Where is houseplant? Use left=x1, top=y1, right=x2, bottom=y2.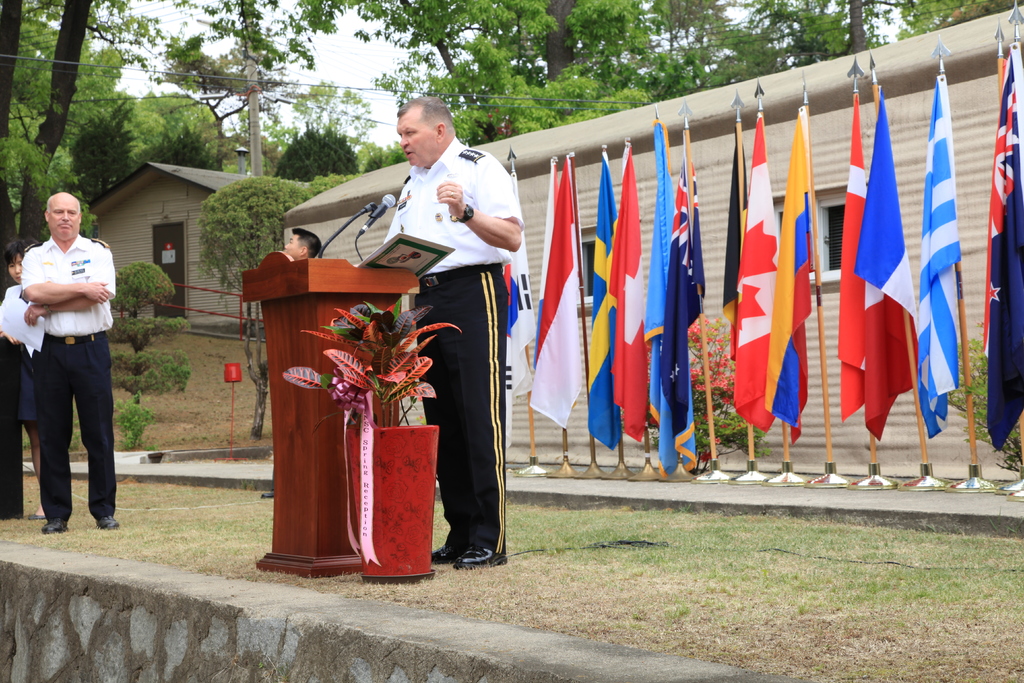
left=279, top=293, right=465, bottom=575.
